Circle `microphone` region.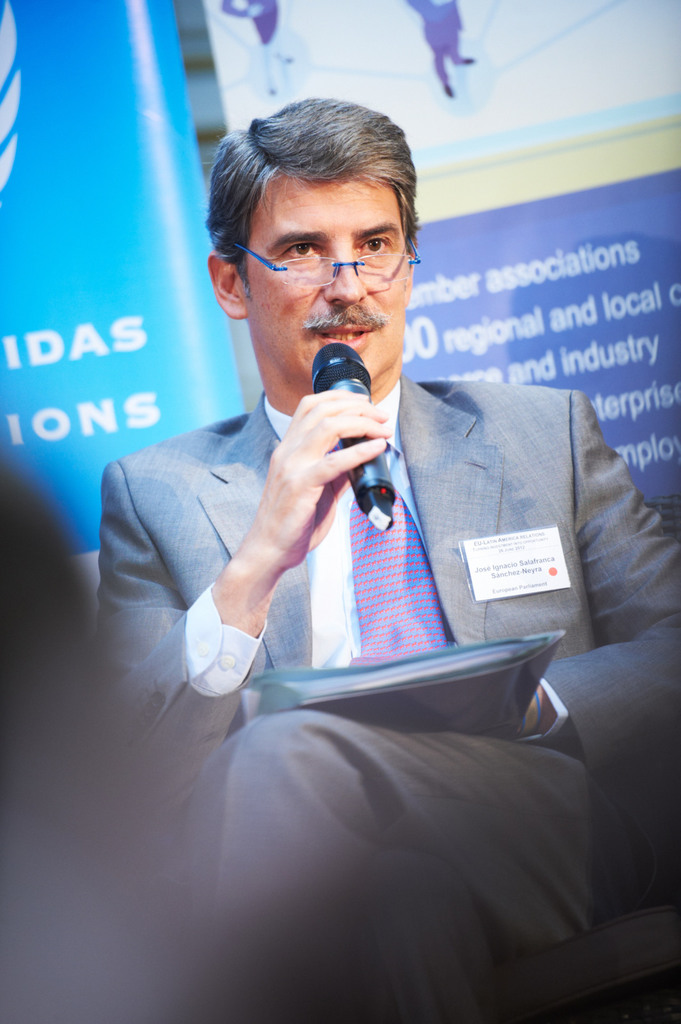
Region: [309, 340, 389, 531].
